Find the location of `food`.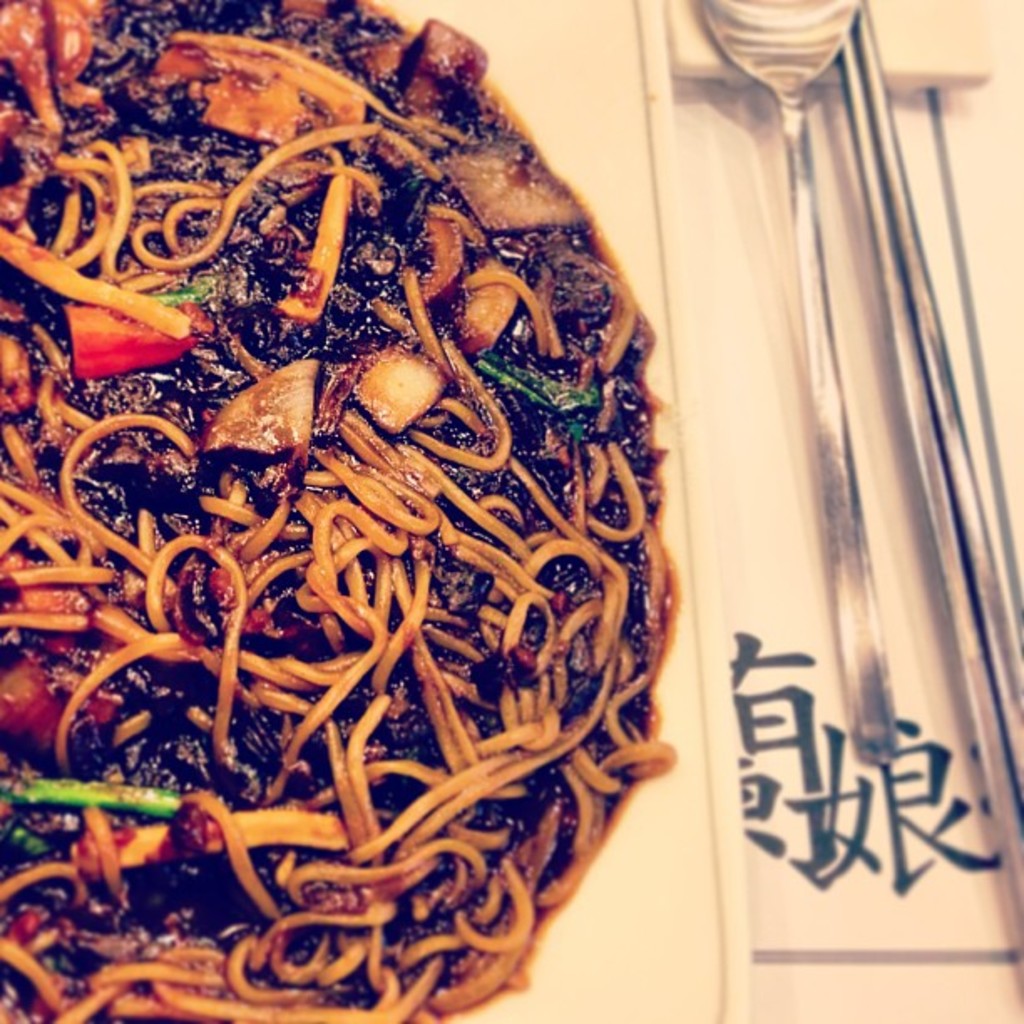
Location: (x1=0, y1=0, x2=684, y2=1022).
